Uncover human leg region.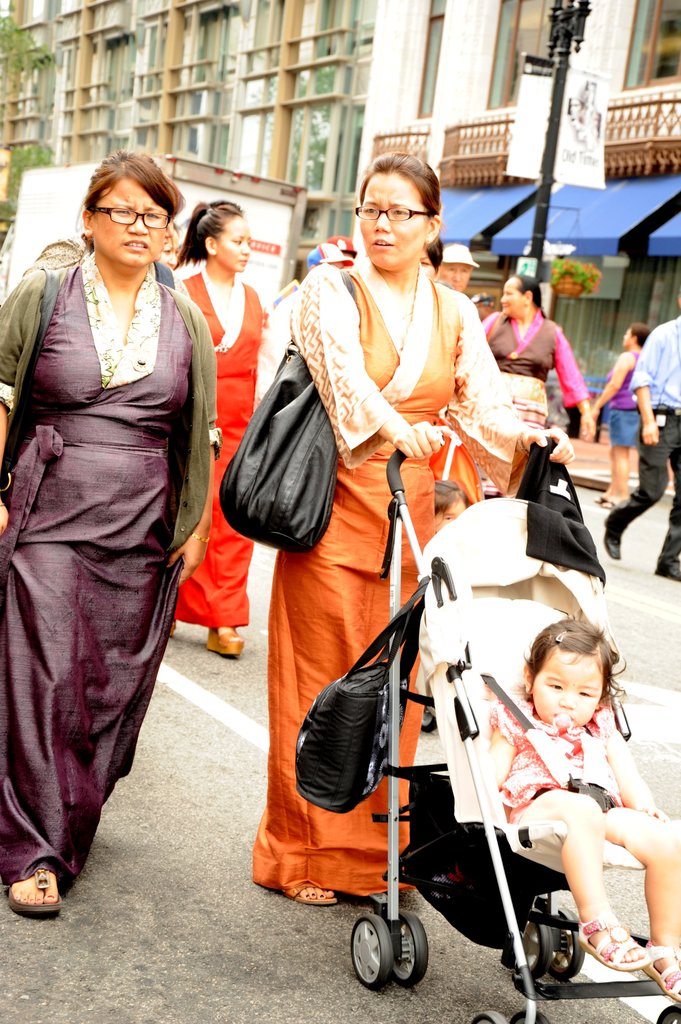
Uncovered: box(621, 815, 680, 998).
